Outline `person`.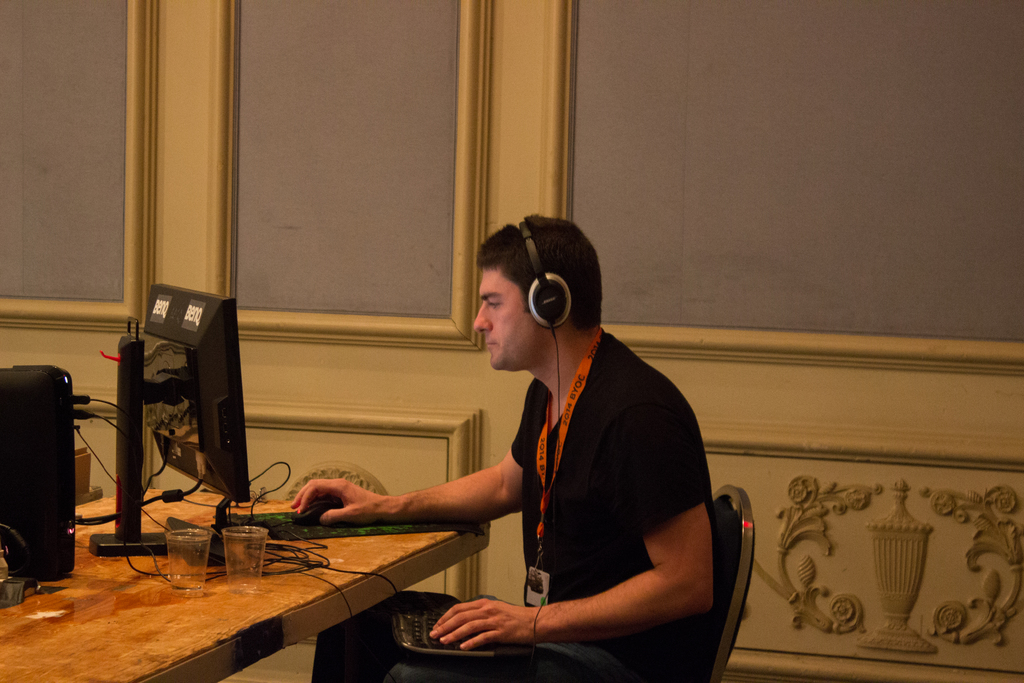
Outline: pyautogui.locateOnScreen(289, 201, 721, 682).
